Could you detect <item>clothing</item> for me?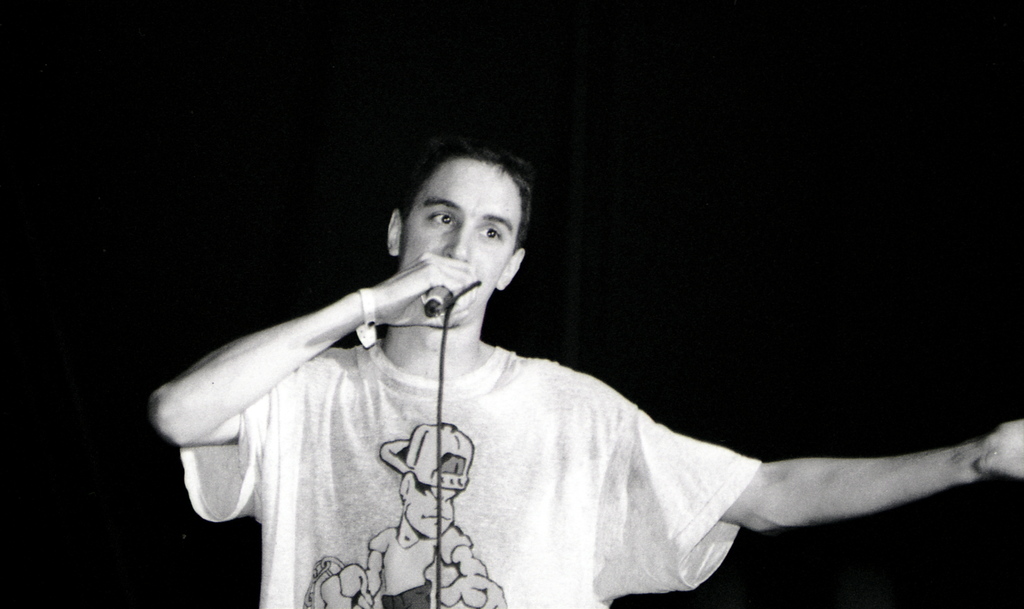
Detection result: crop(179, 337, 766, 608).
